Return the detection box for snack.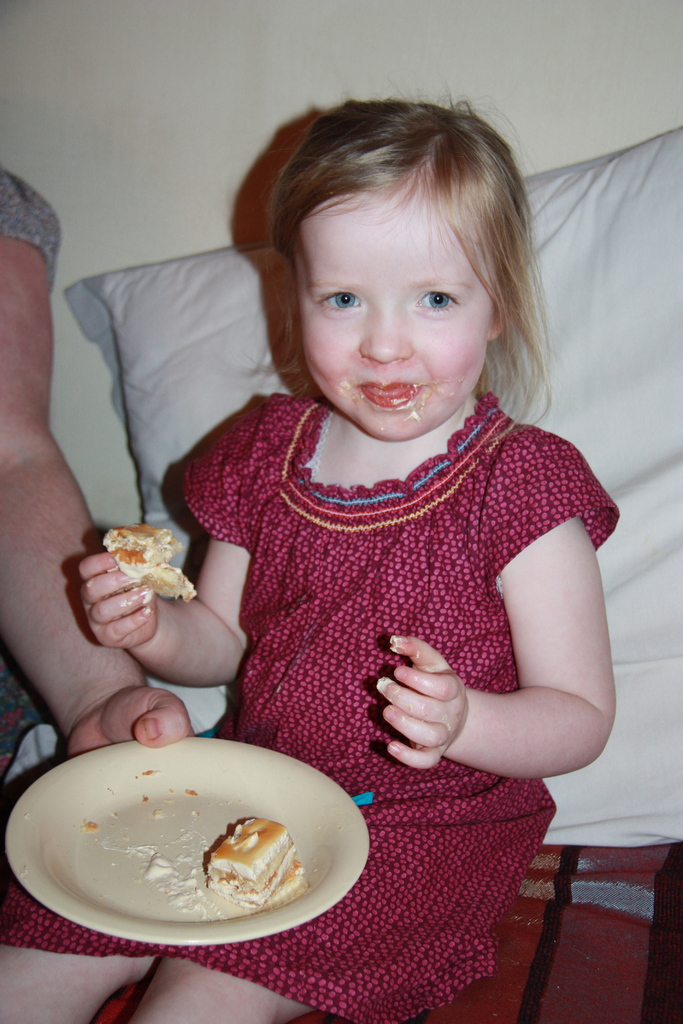
[99,517,199,606].
